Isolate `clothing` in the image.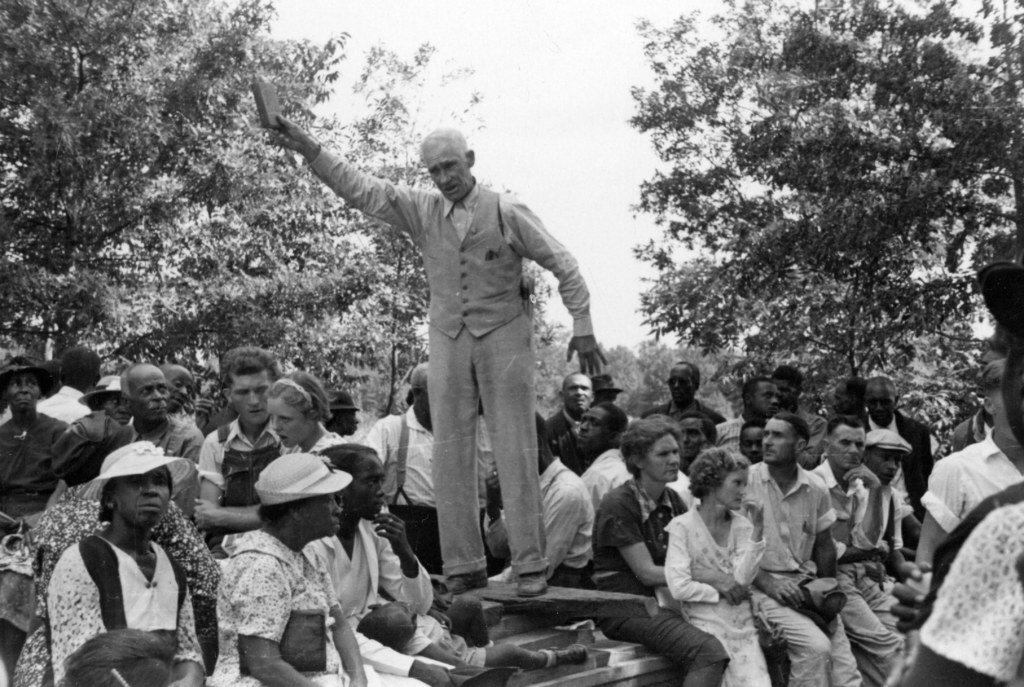
Isolated region: bbox=(47, 524, 207, 686).
